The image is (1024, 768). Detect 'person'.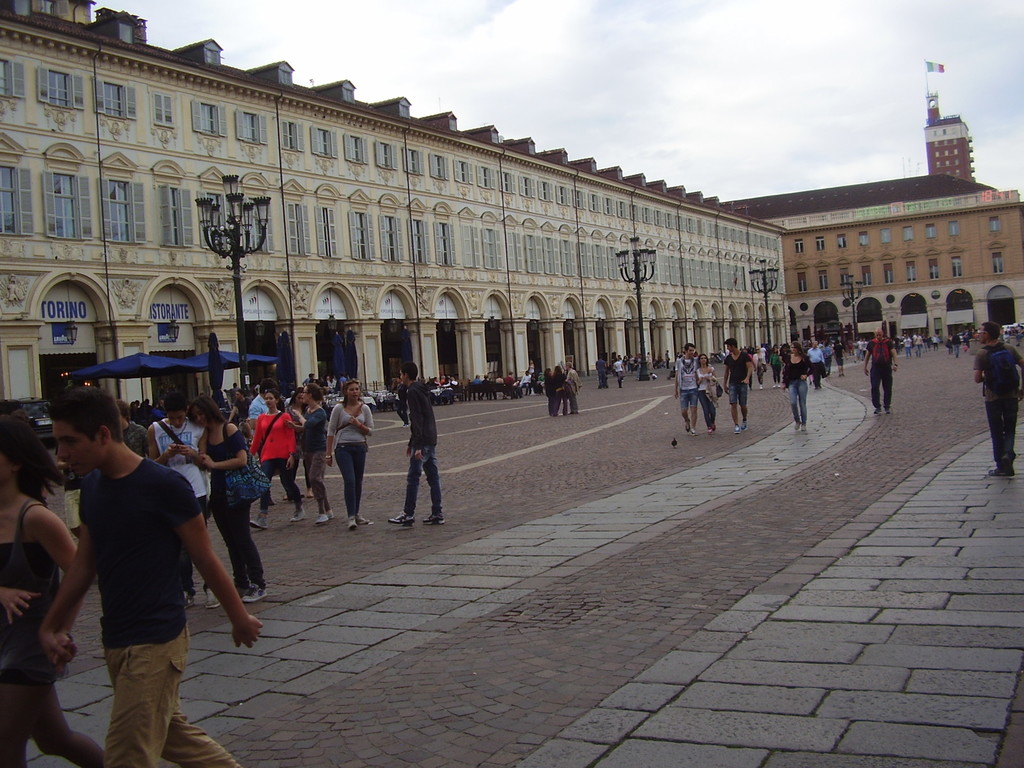
Detection: (595, 356, 607, 387).
